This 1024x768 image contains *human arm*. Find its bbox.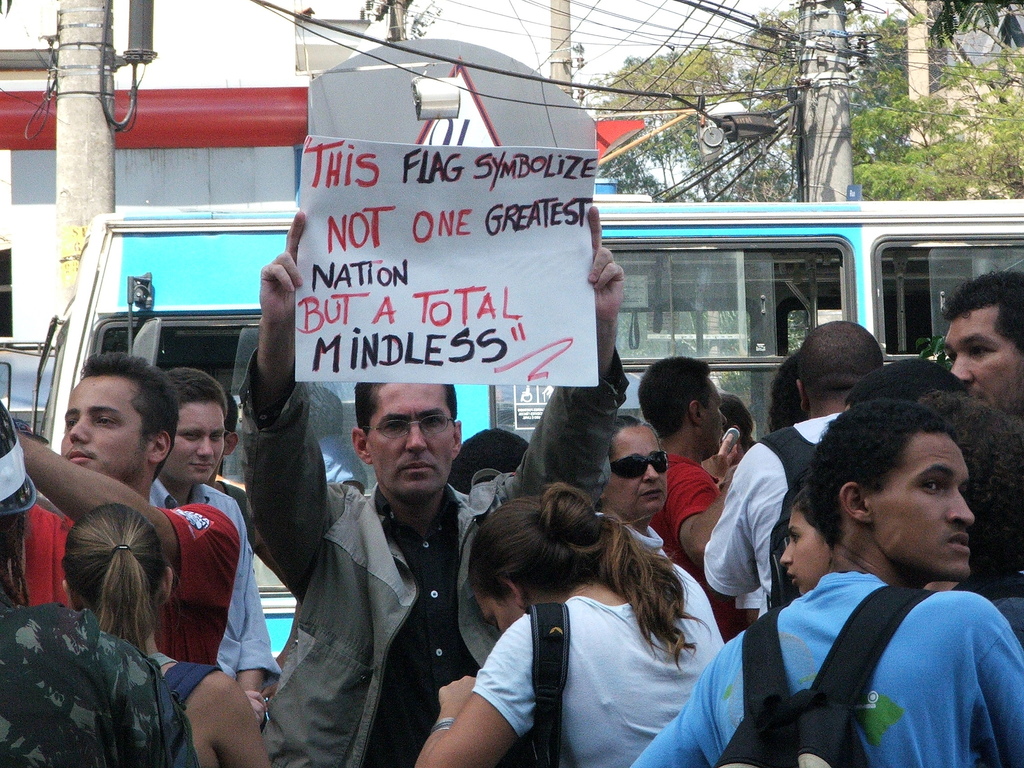
select_region(412, 610, 545, 767).
